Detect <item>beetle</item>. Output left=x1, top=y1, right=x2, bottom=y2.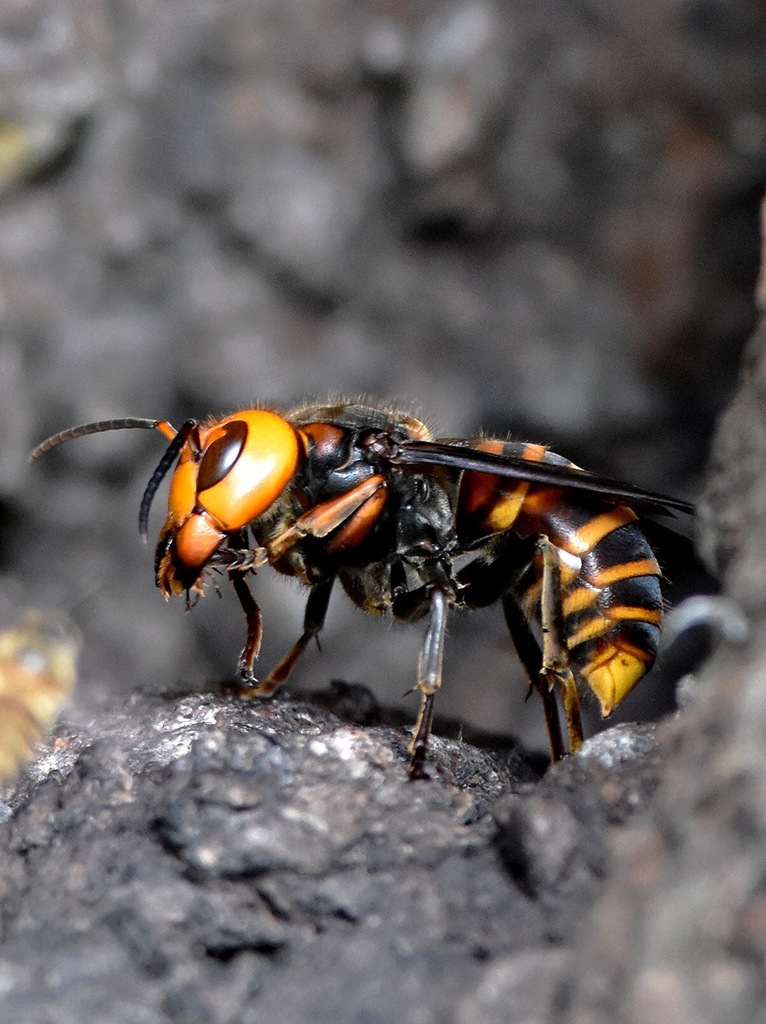
left=71, top=383, right=741, bottom=764.
